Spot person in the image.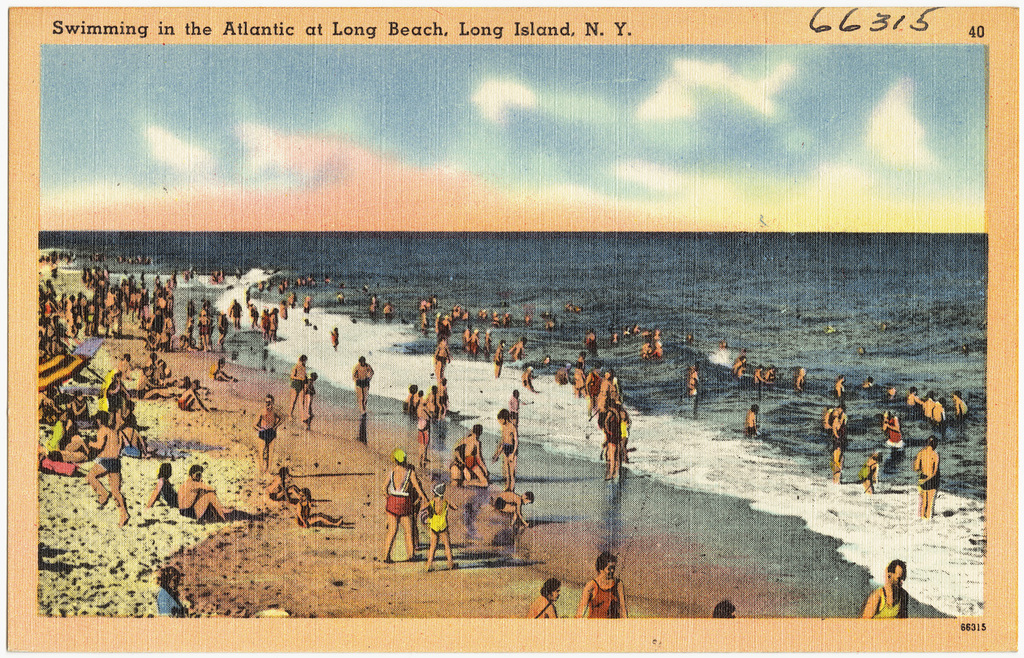
person found at 143 467 181 511.
